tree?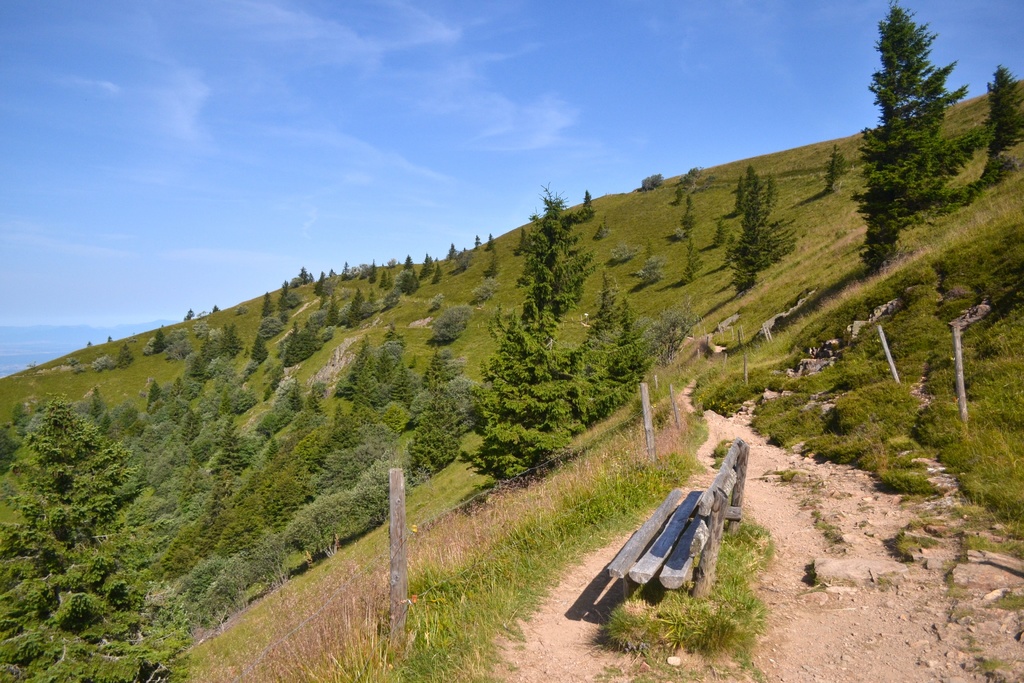
(596,218,609,242)
